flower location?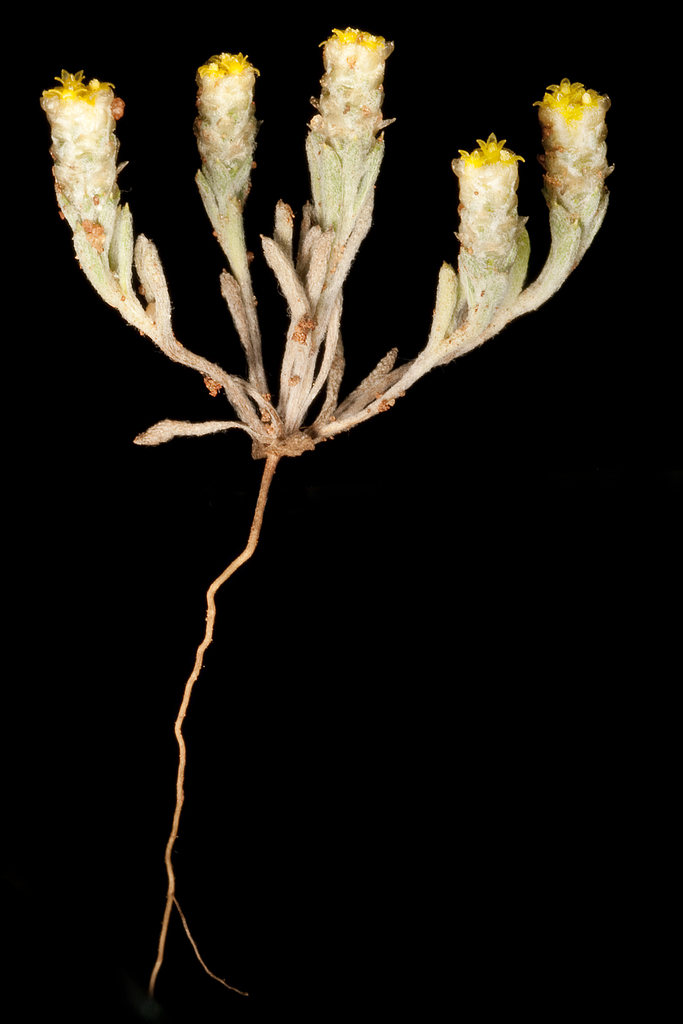
49:50:570:434
